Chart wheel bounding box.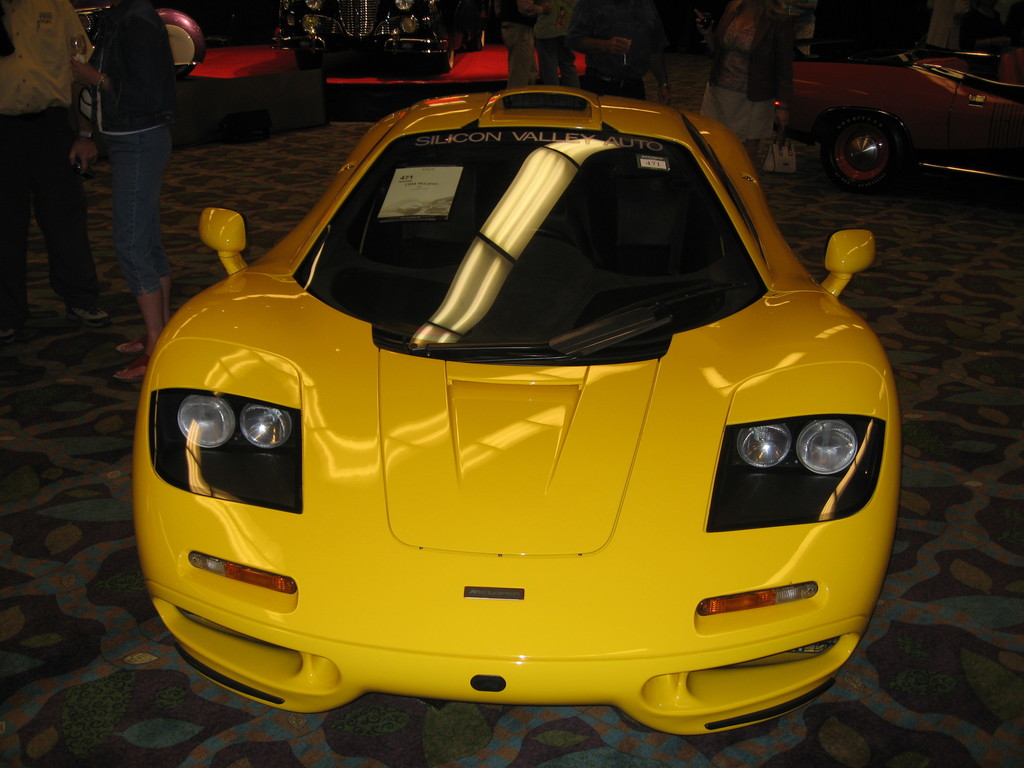
Charted: (812, 94, 917, 184).
